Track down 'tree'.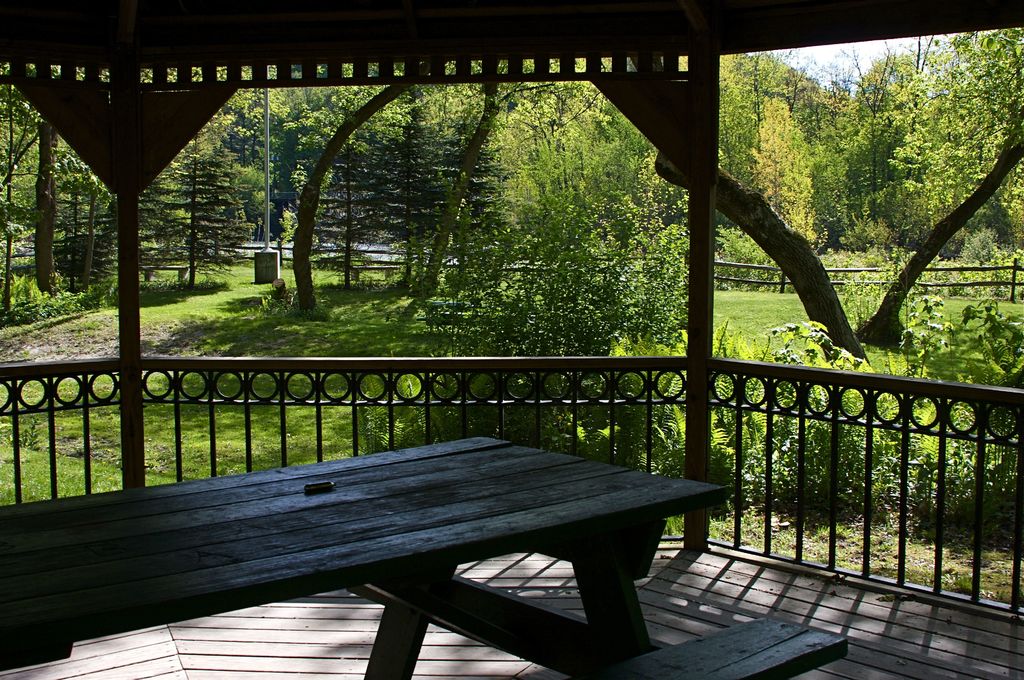
Tracked to 368/47/697/455.
